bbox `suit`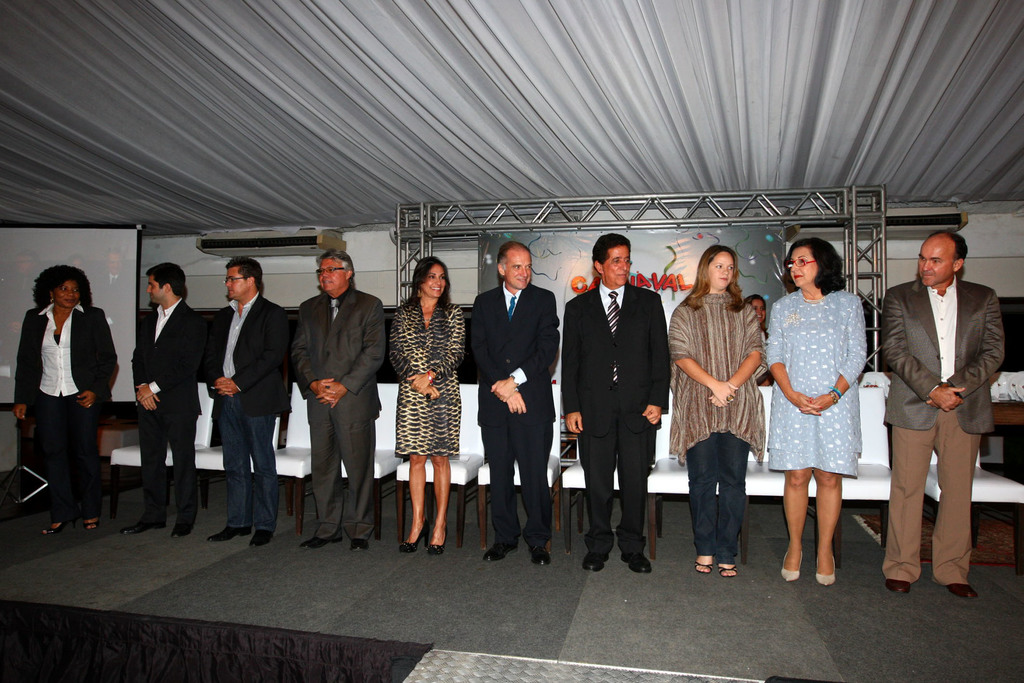
{"x1": 881, "y1": 279, "x2": 1004, "y2": 588}
